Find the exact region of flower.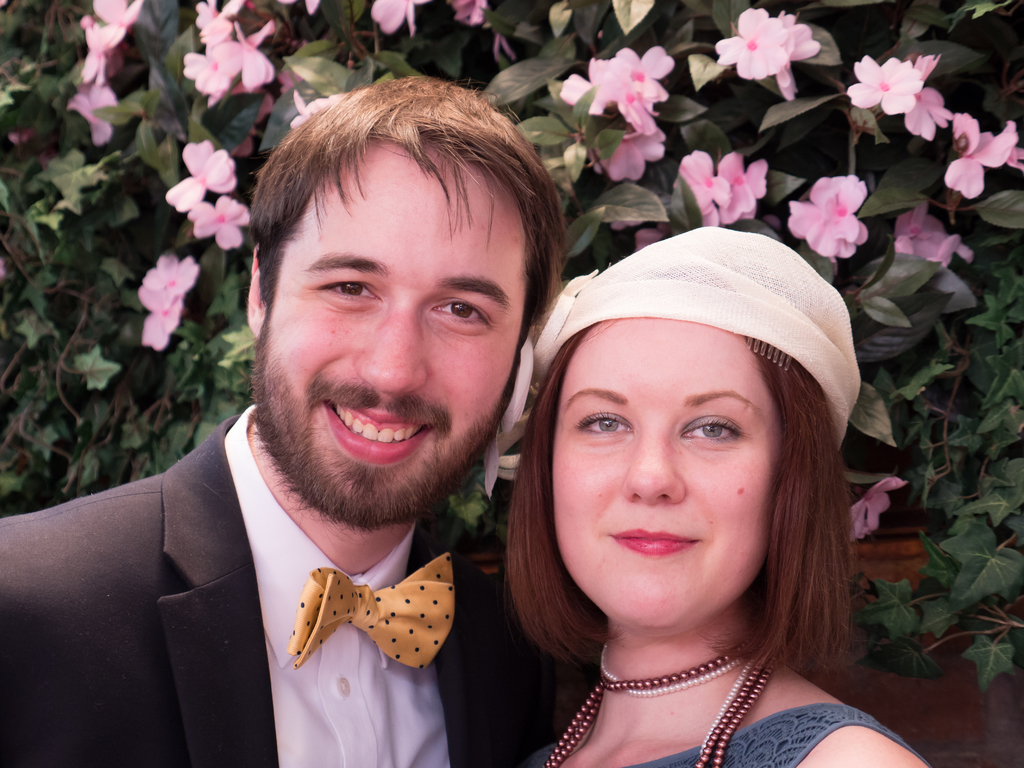
Exact region: [left=67, top=82, right=116, bottom=140].
